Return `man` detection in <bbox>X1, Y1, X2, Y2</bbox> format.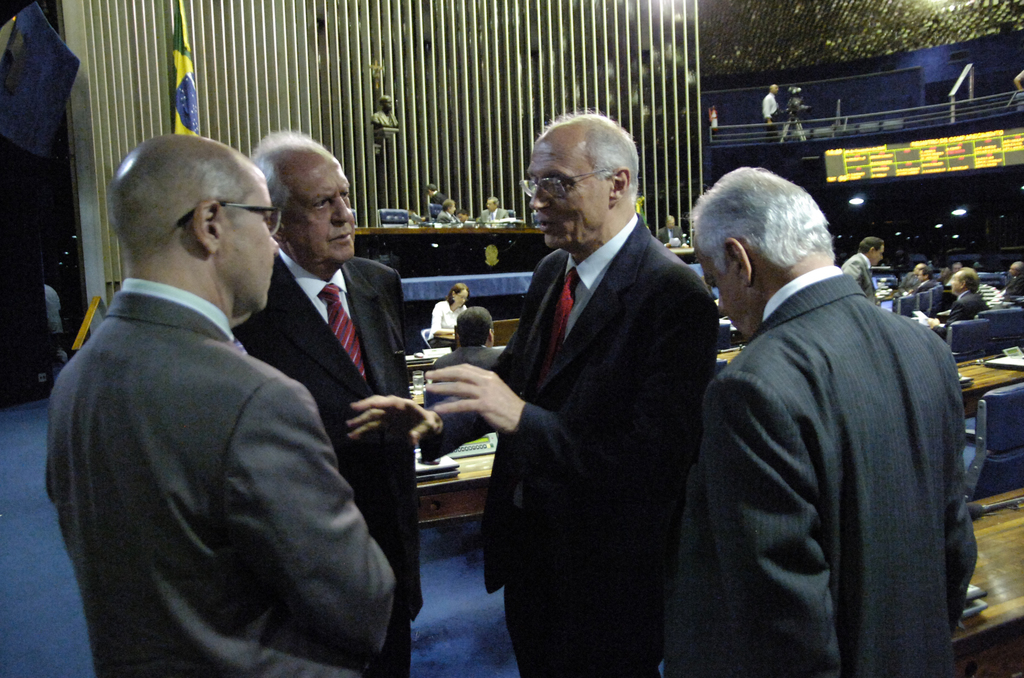
<bbox>947, 270, 980, 318</bbox>.
